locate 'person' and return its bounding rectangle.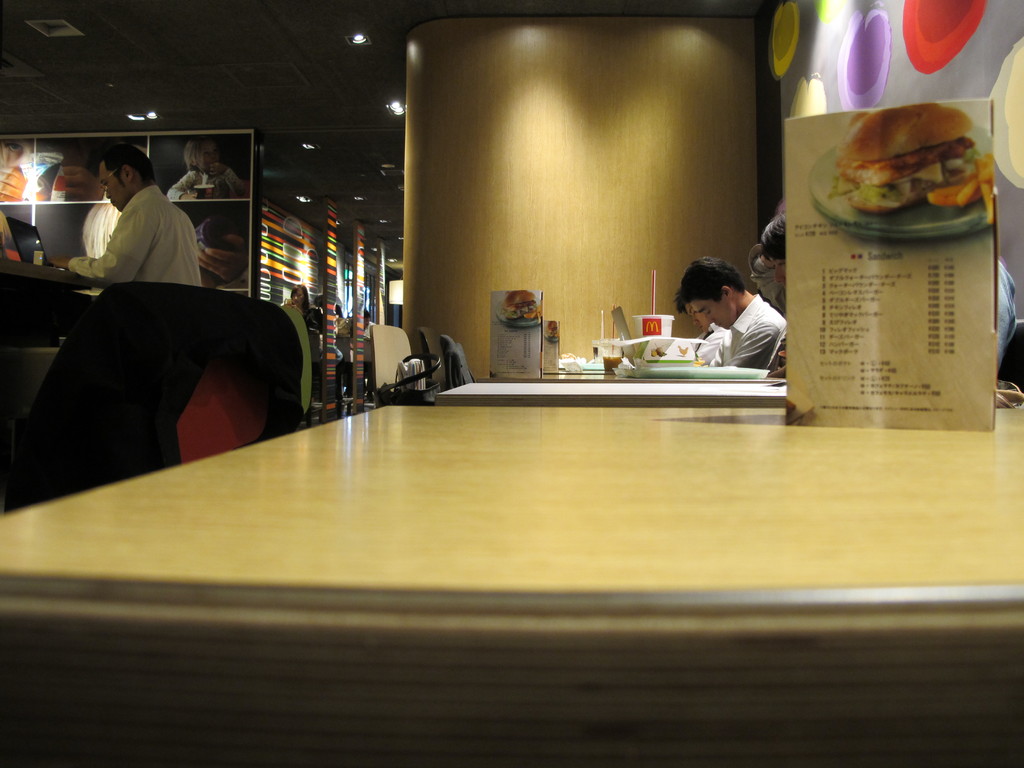
box=[286, 280, 330, 392].
